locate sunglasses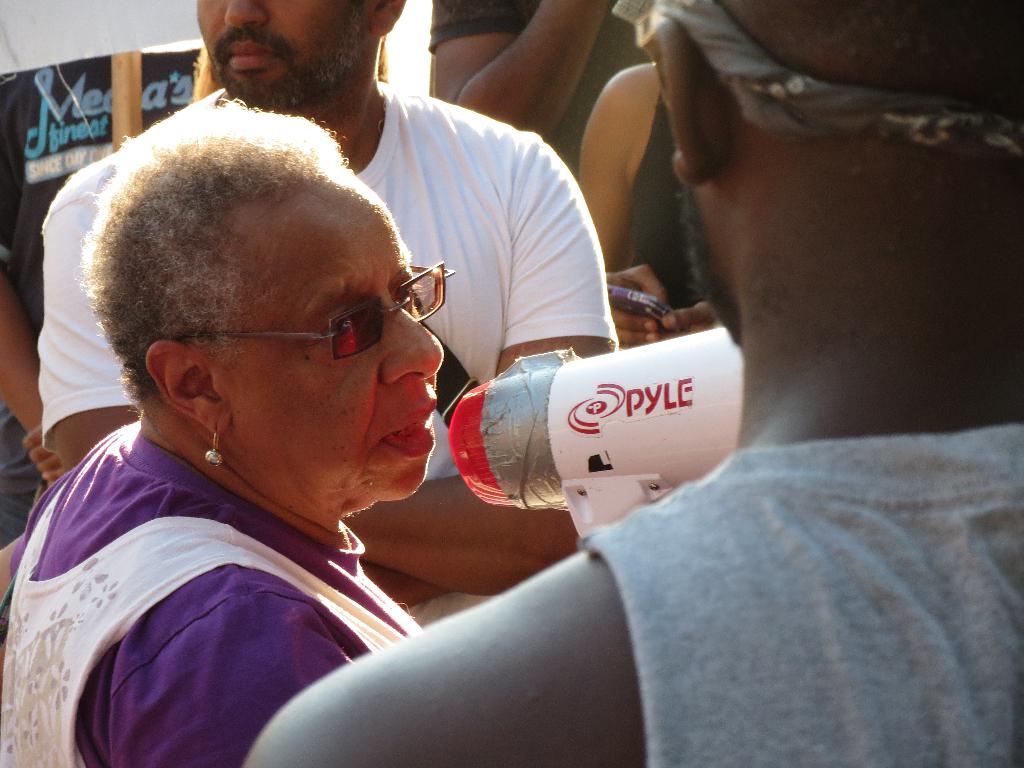
(x1=166, y1=265, x2=453, y2=358)
